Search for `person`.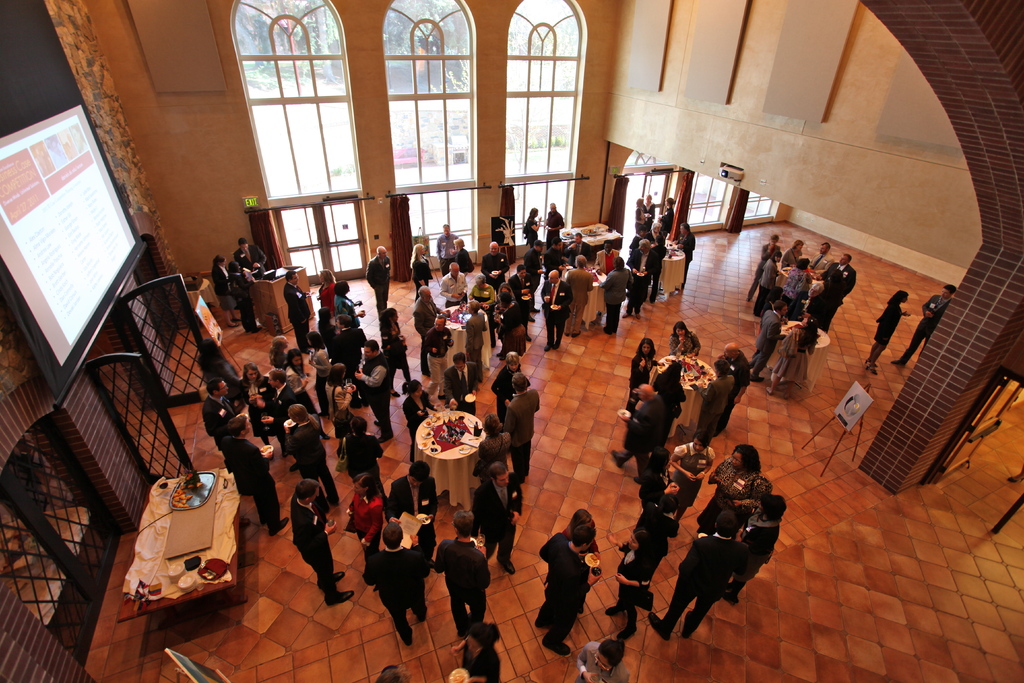
Found at bbox=(501, 375, 534, 481).
